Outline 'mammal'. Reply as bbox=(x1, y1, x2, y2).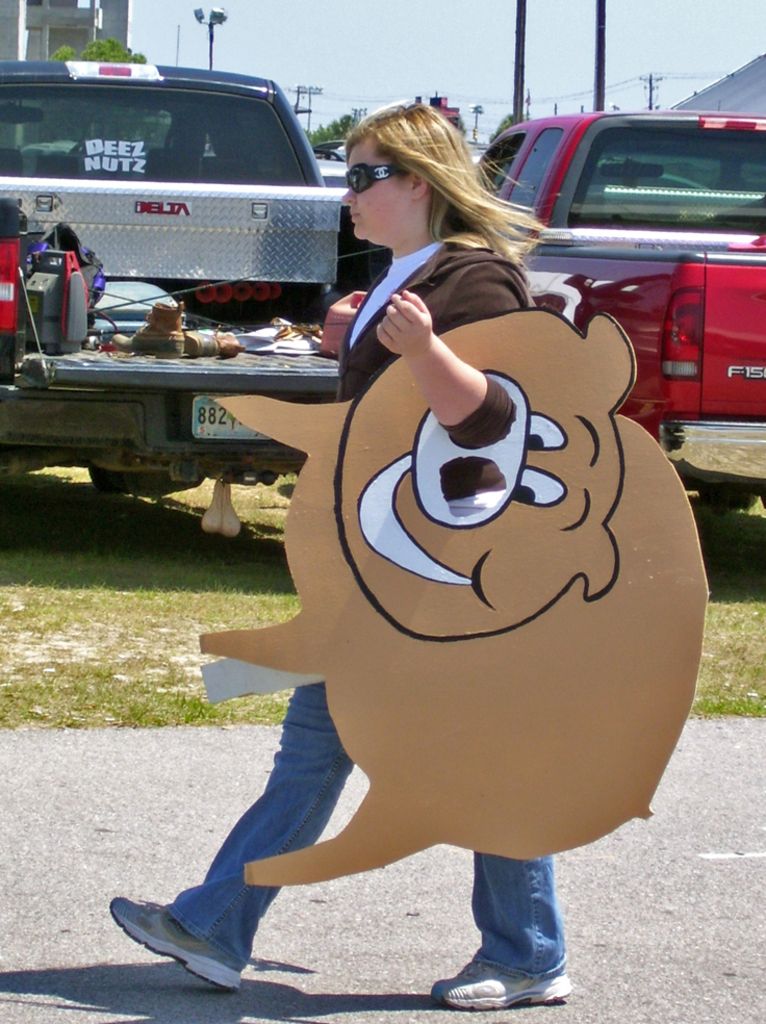
bbox=(142, 83, 668, 972).
